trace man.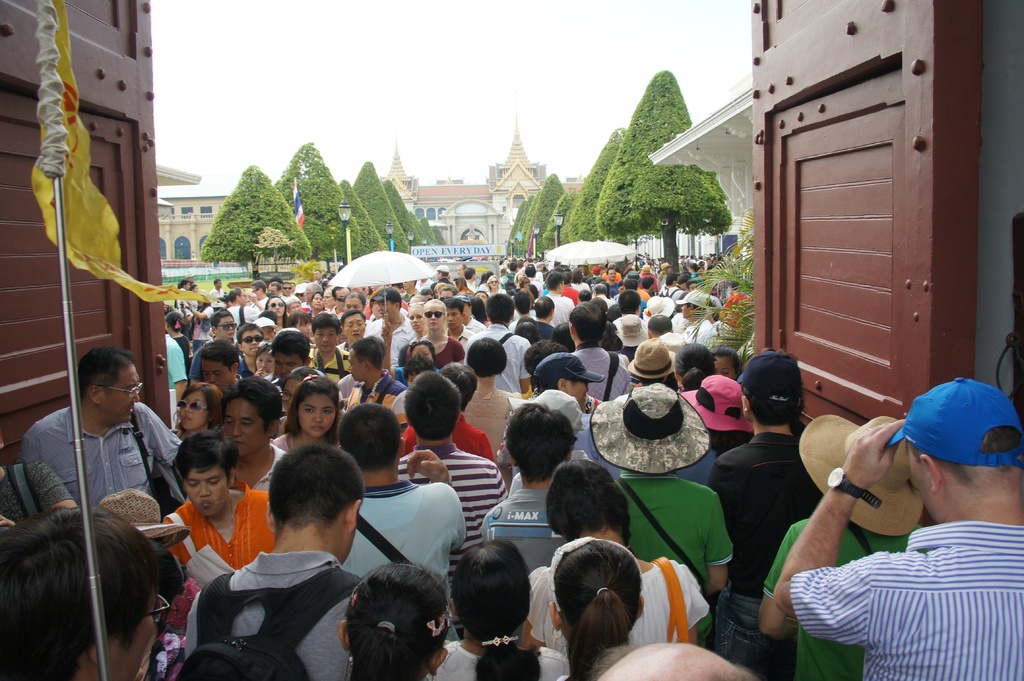
Traced to 318 396 473 591.
